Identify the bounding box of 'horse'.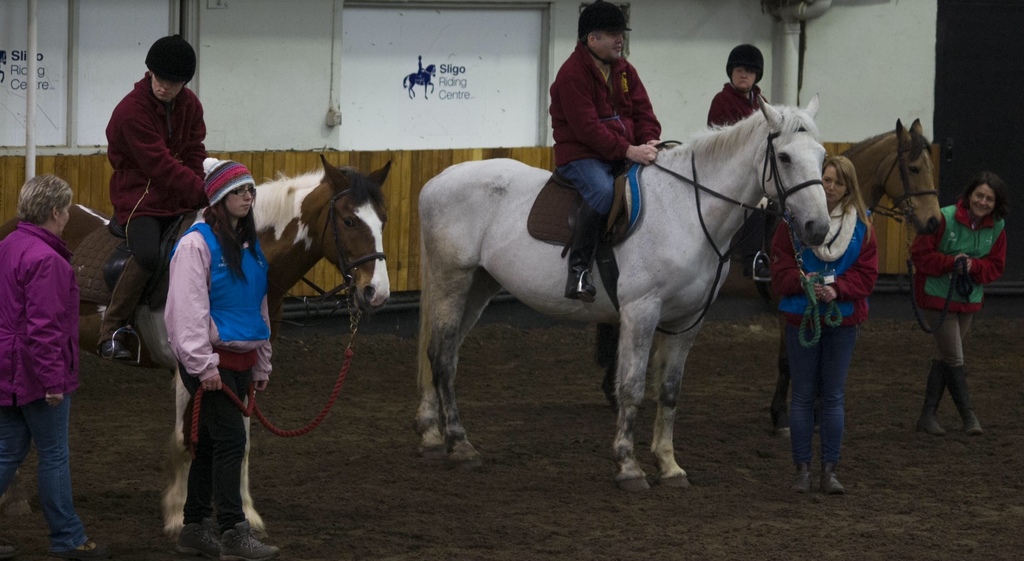
rect(398, 63, 435, 102).
